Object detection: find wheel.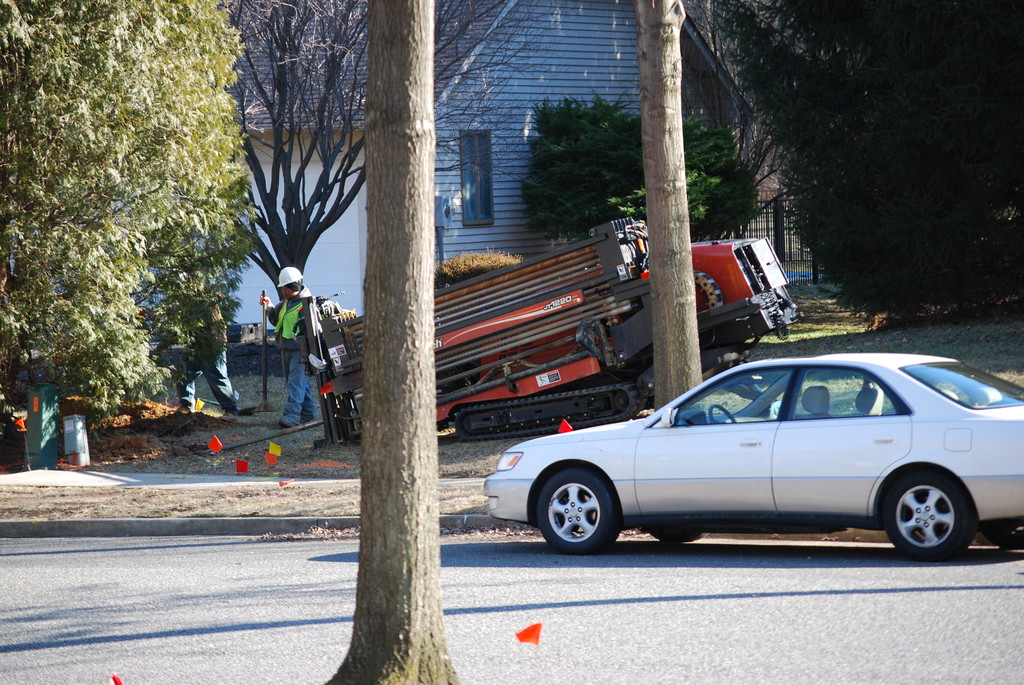
<region>883, 469, 979, 561</region>.
